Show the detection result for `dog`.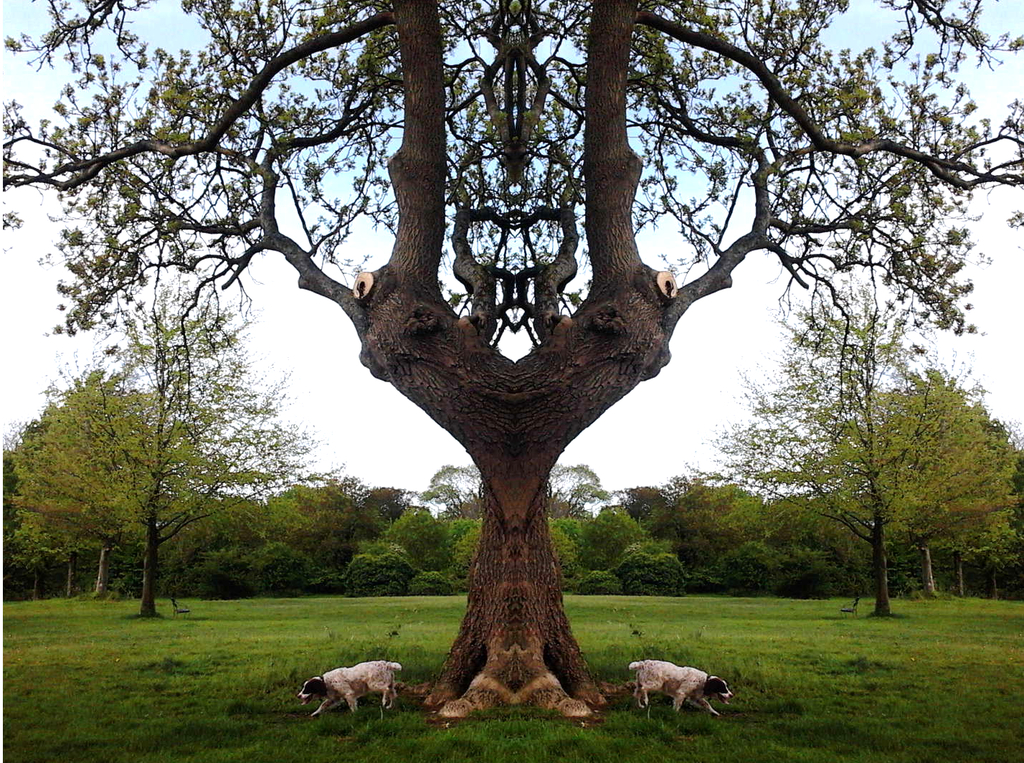
(x1=628, y1=658, x2=733, y2=714).
